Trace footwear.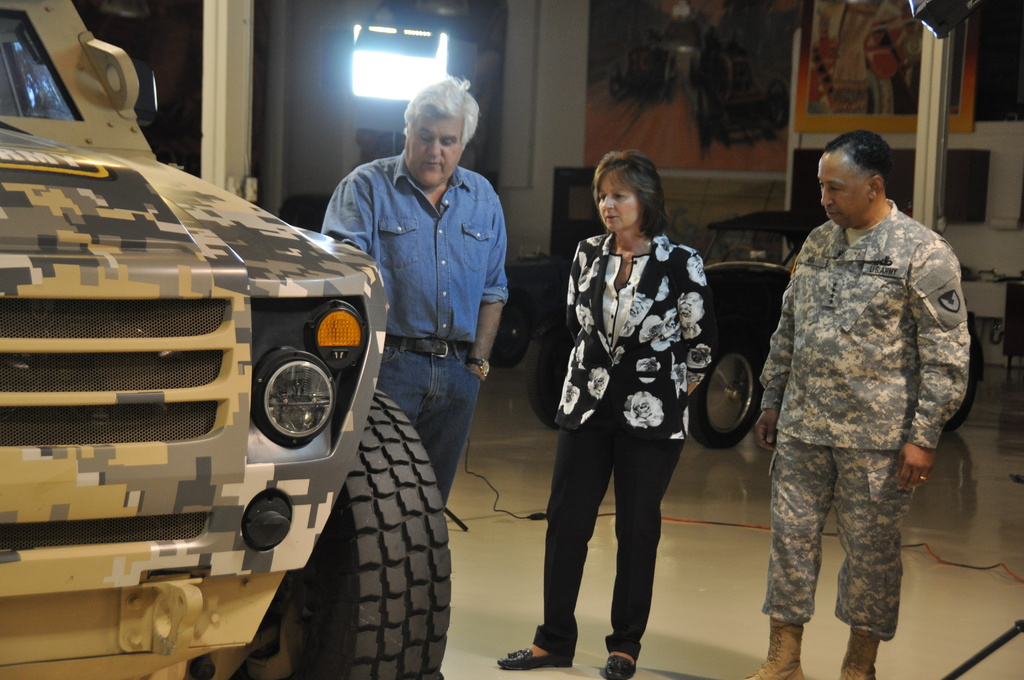
Traced to 490/638/582/669.
